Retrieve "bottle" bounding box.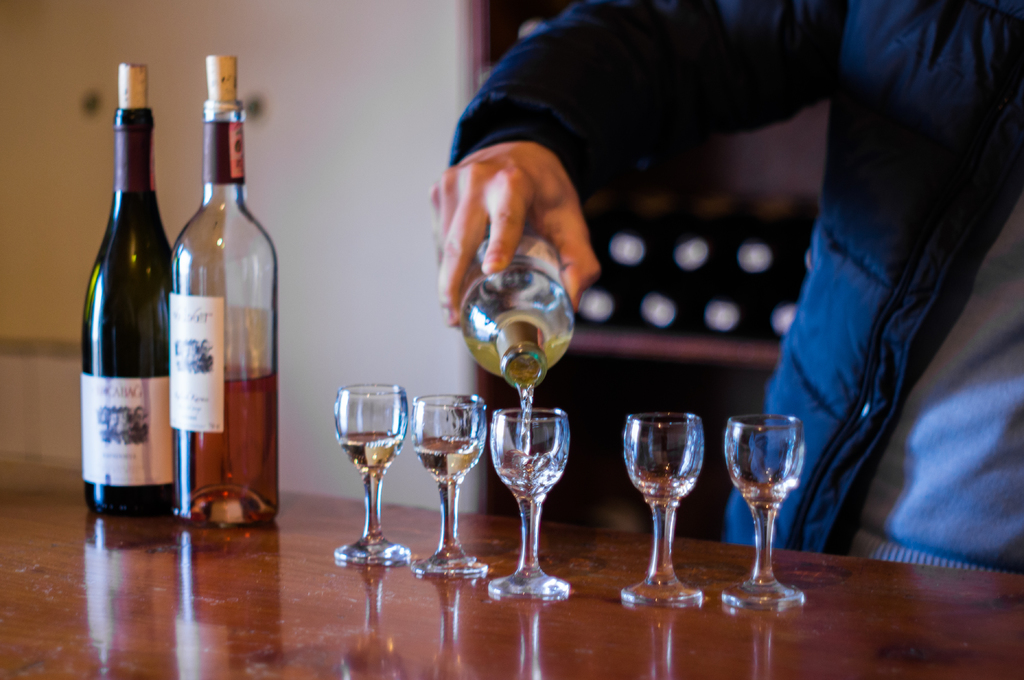
Bounding box: crop(648, 277, 707, 329).
